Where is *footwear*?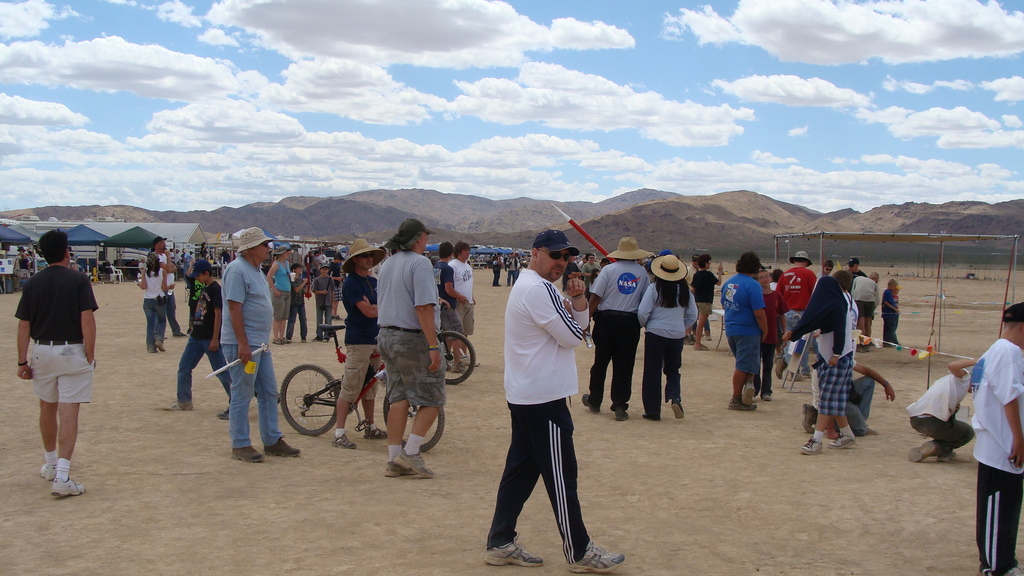
x1=332, y1=316, x2=335, y2=320.
